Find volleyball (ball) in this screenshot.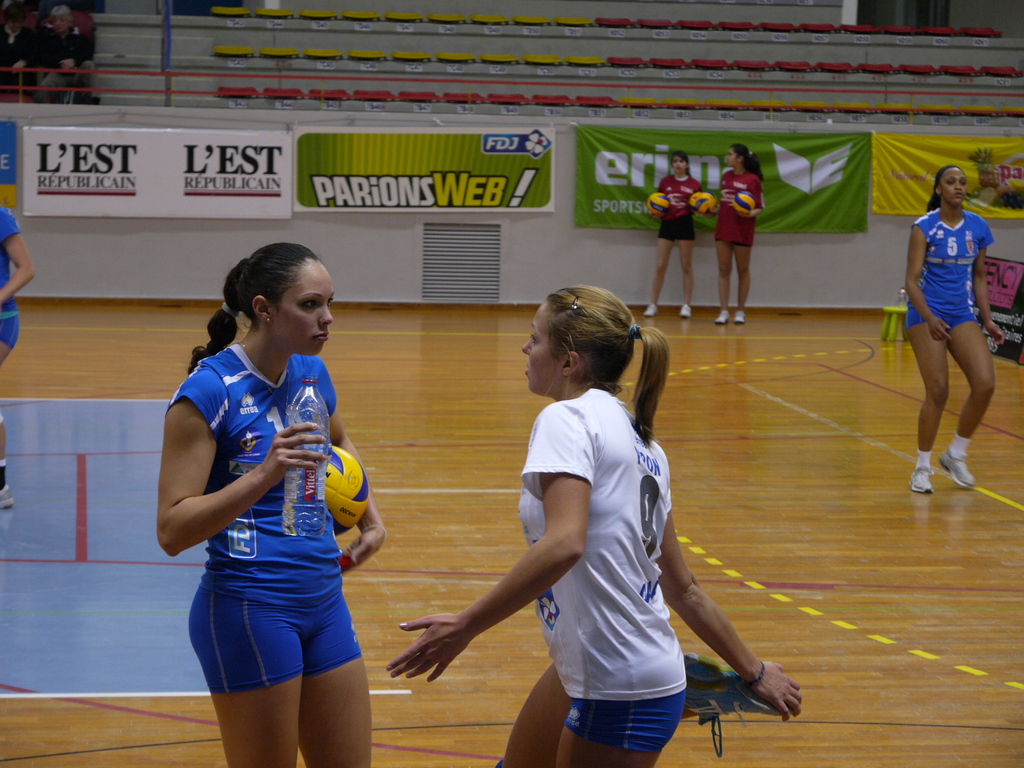
The bounding box for volleyball (ball) is 689/189/702/214.
